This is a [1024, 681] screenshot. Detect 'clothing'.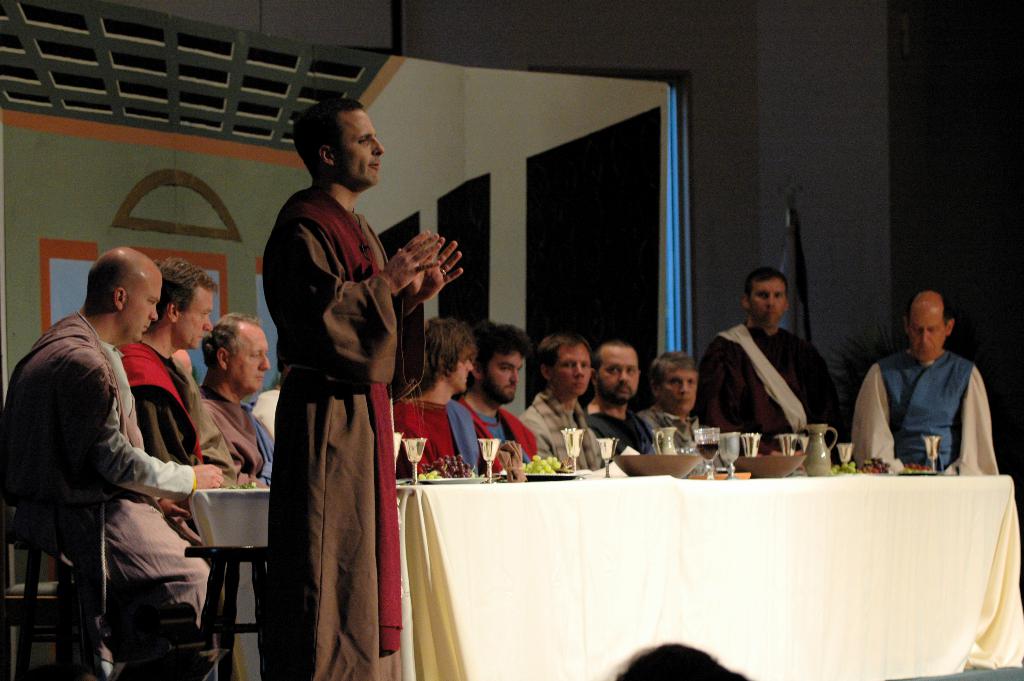
(left=584, top=411, right=656, bottom=469).
